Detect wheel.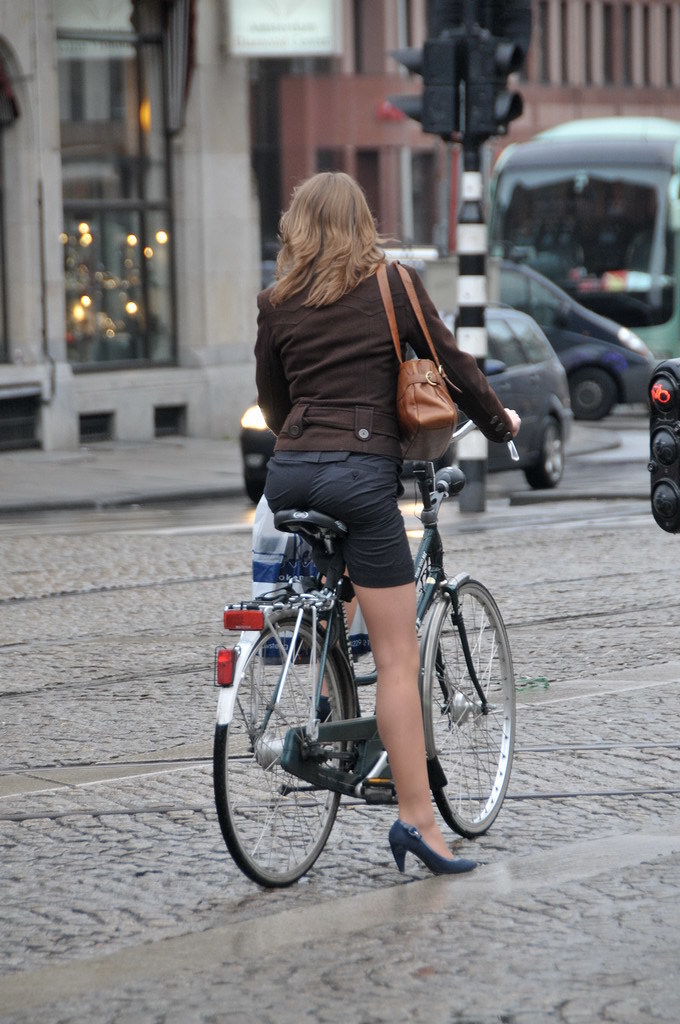
Detected at 206 619 357 887.
